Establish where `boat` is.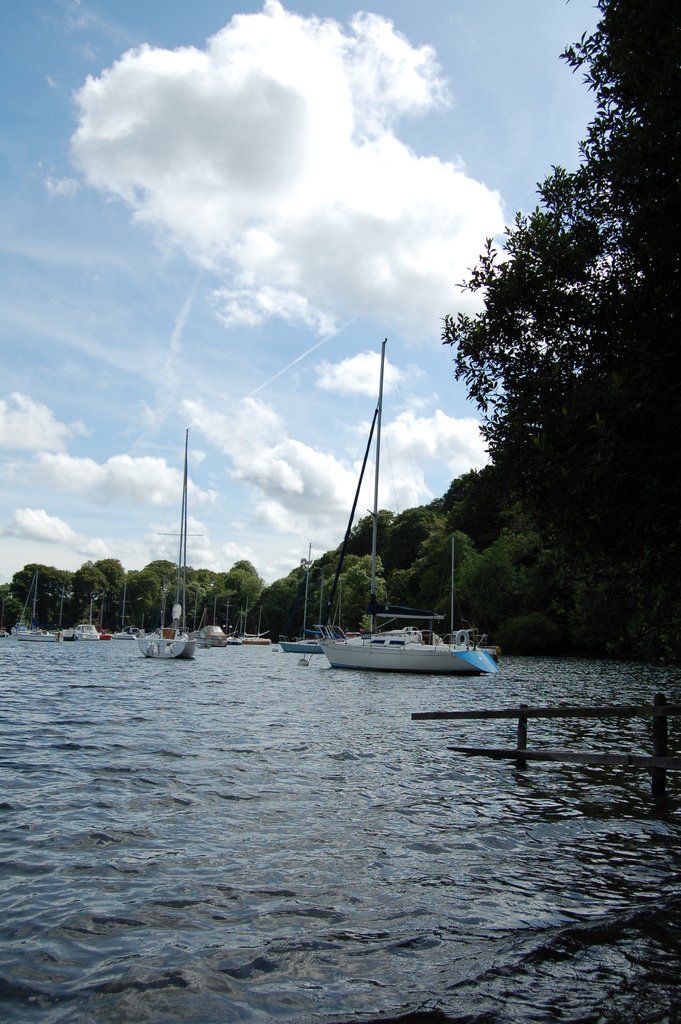
Established at (x1=324, y1=619, x2=493, y2=691).
